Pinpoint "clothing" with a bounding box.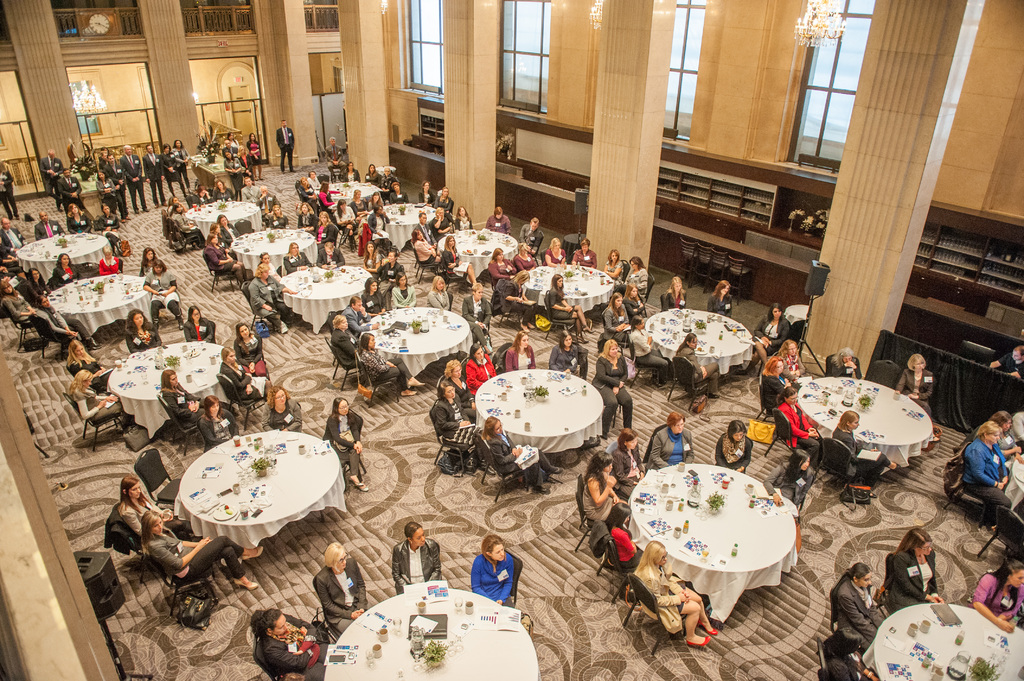
[387, 189, 407, 204].
